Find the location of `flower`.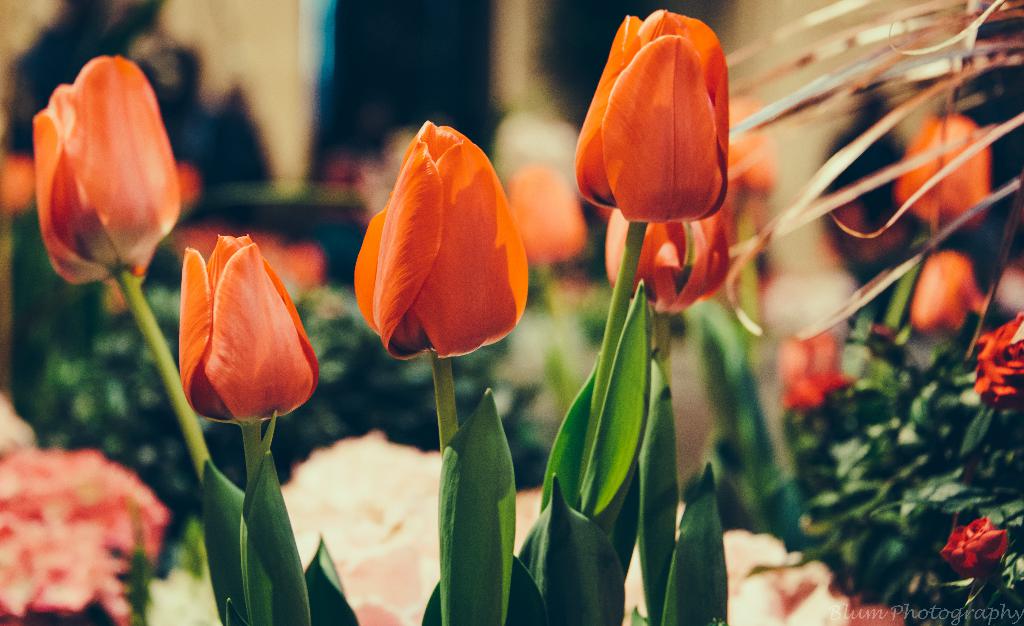
Location: select_region(350, 113, 539, 355).
